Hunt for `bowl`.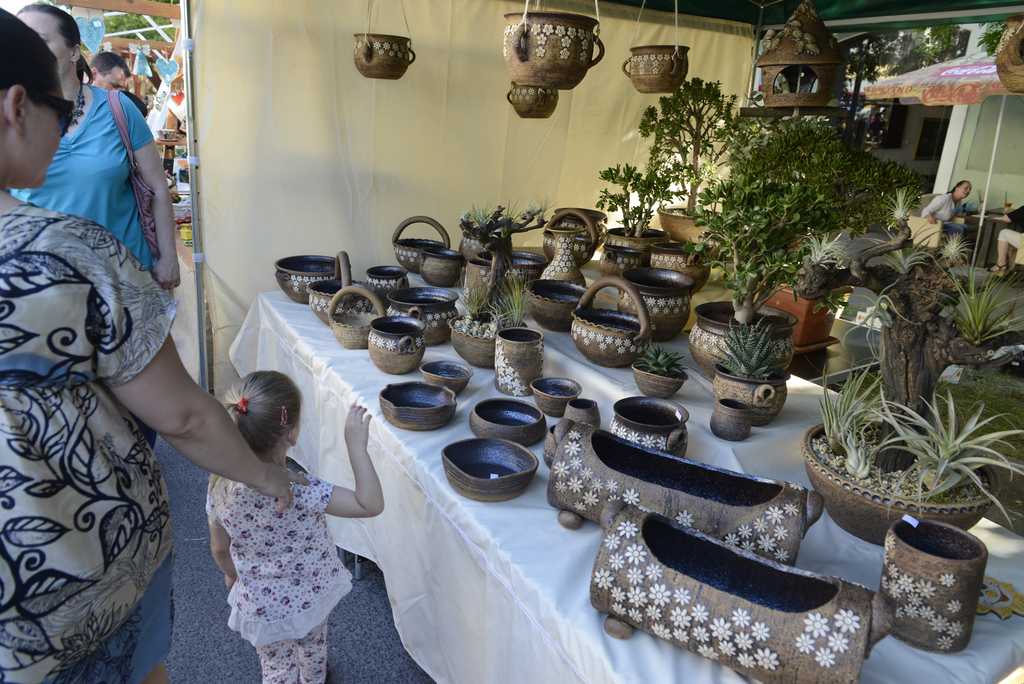
Hunted down at (378,379,454,430).
